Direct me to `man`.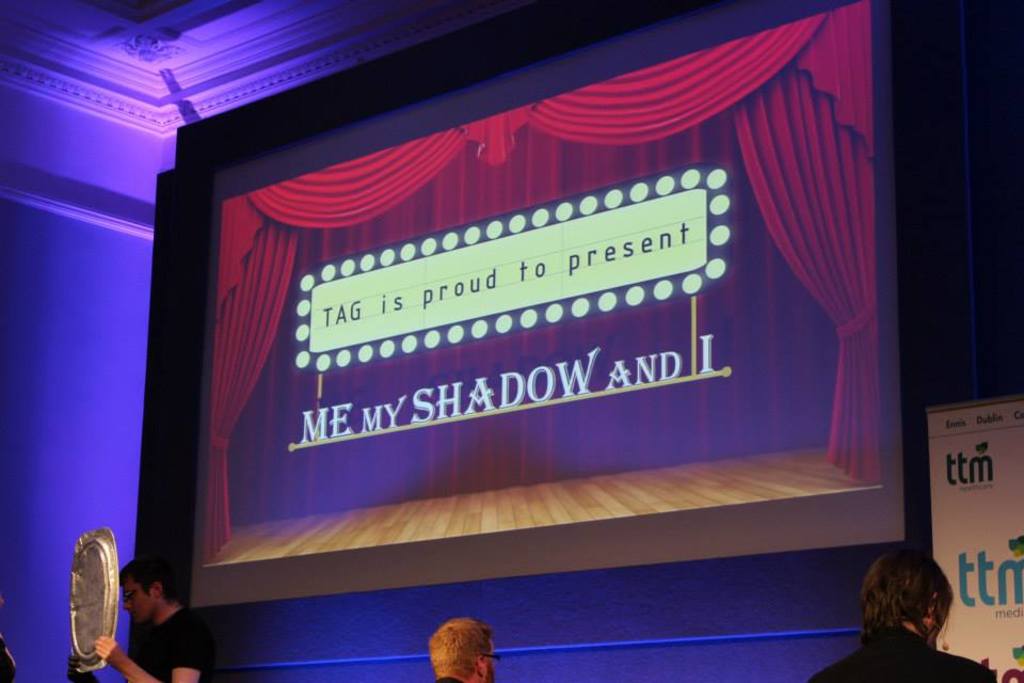
Direction: detection(112, 570, 191, 671).
